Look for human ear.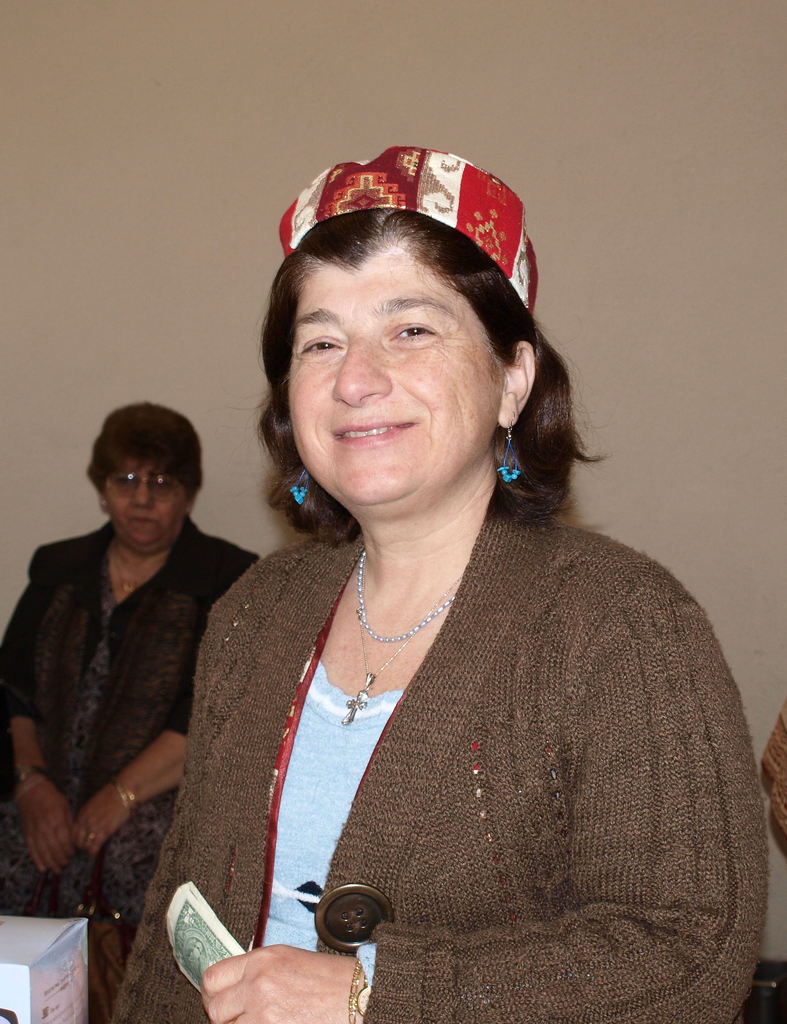
Found: BBox(494, 342, 535, 428).
